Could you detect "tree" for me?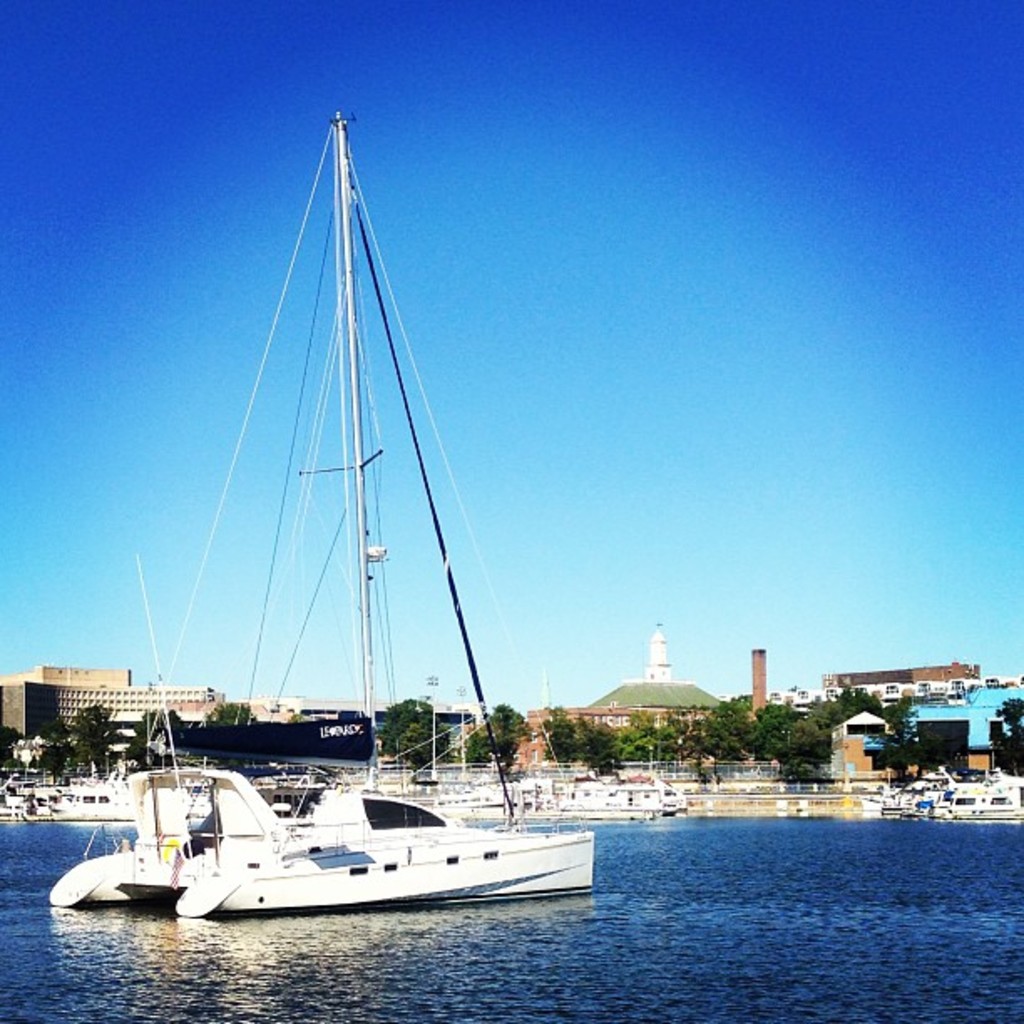
Detection result: locate(57, 701, 122, 783).
